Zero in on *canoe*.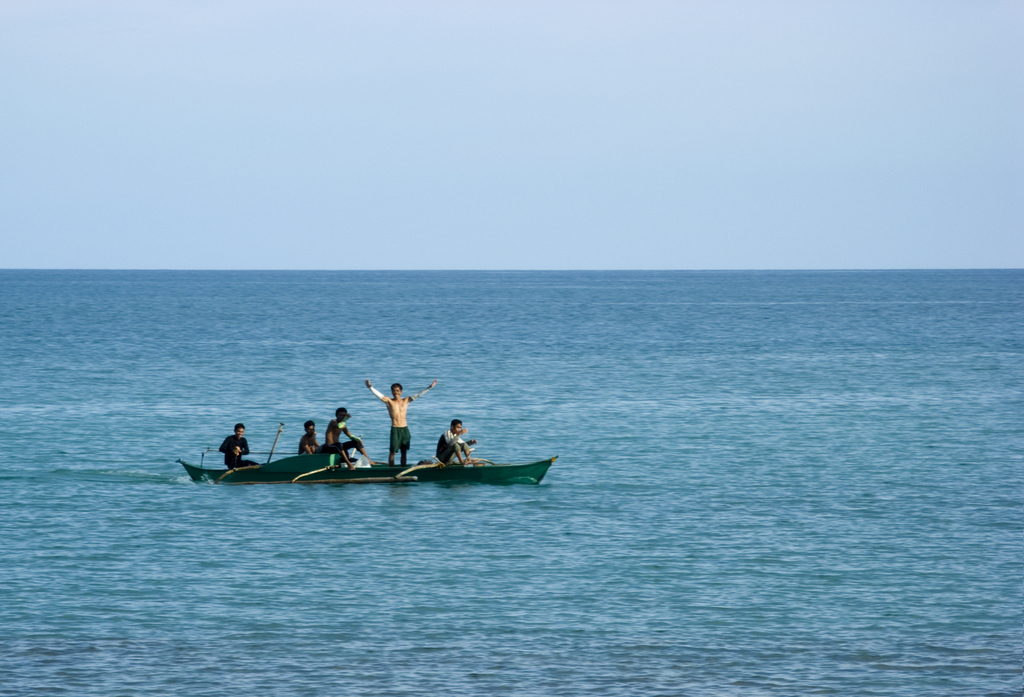
Zeroed in: 182/445/346/485.
